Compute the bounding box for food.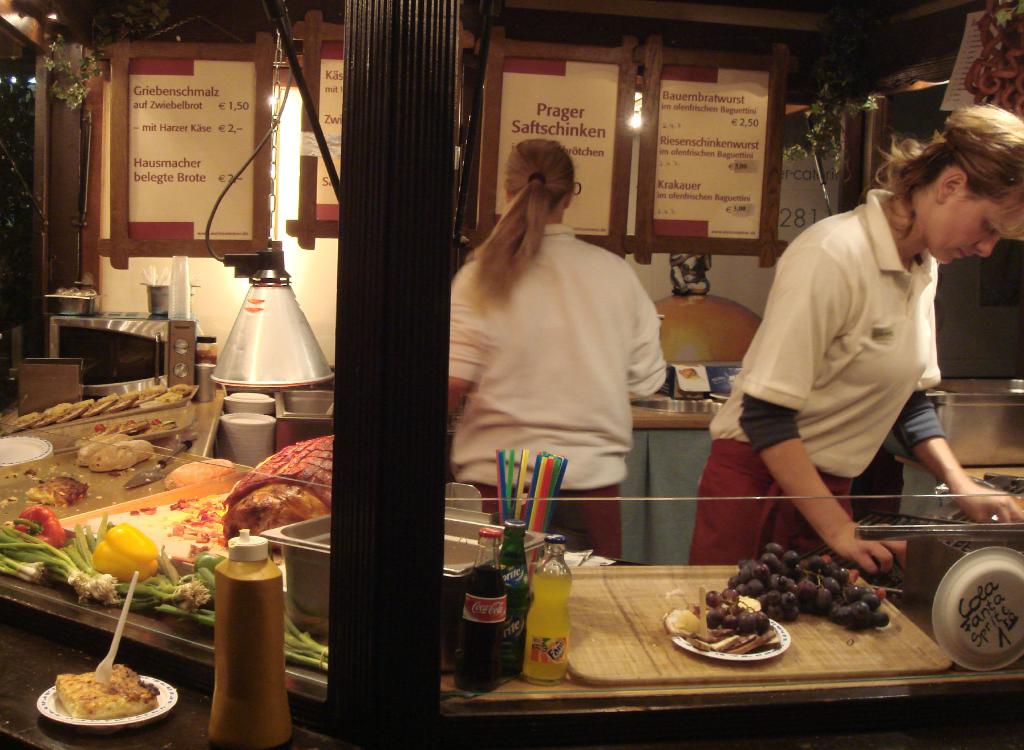
<box>50,658,151,723</box>.
